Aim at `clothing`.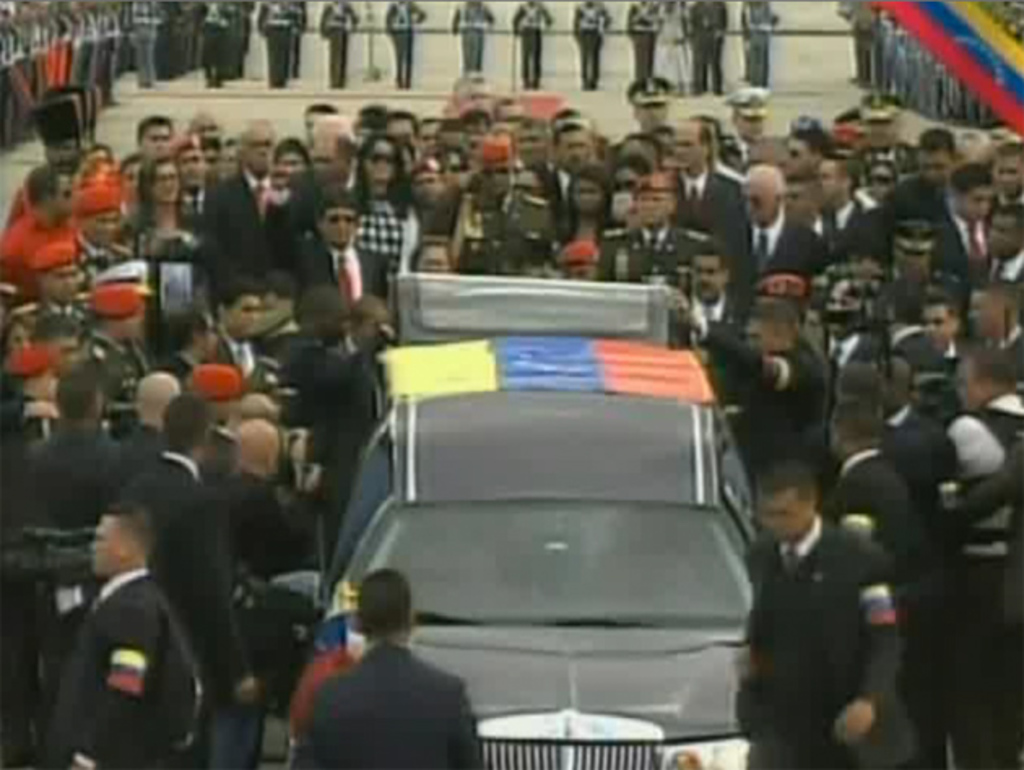
Aimed at (382, 0, 427, 84).
